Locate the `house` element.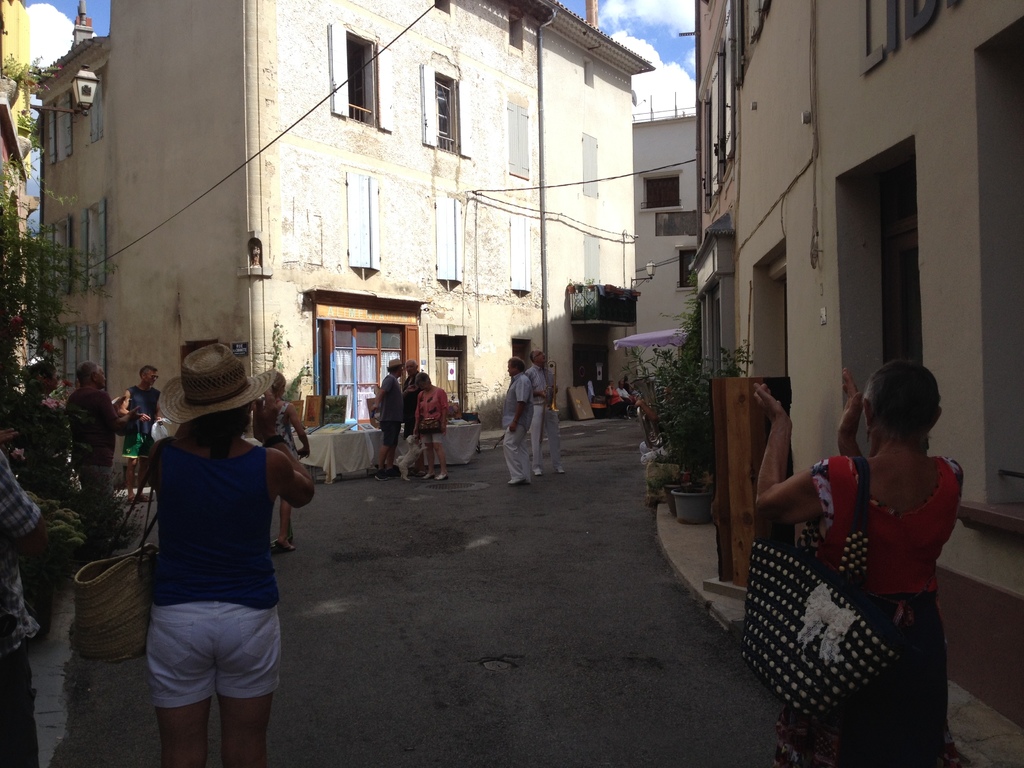
Element bbox: rect(677, 0, 1023, 610).
